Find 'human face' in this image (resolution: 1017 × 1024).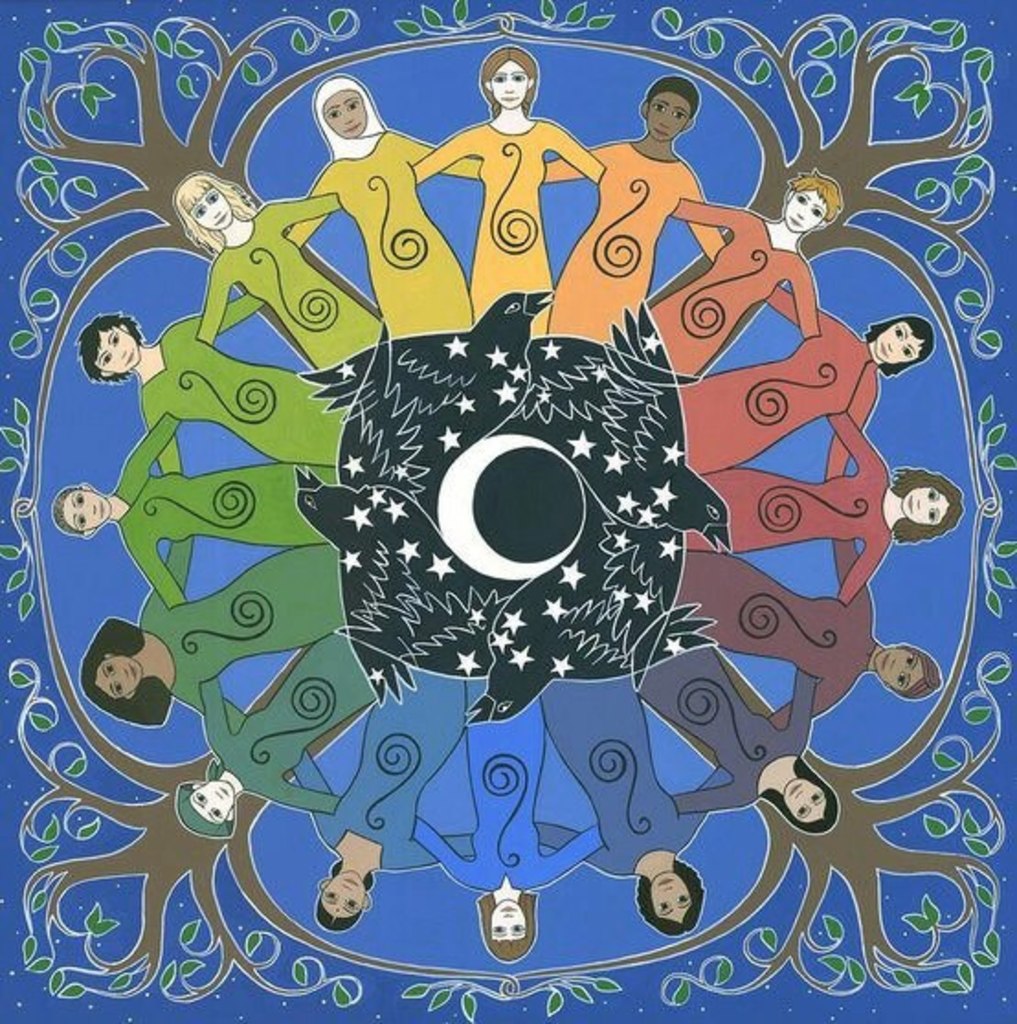
BBox(488, 897, 527, 940).
